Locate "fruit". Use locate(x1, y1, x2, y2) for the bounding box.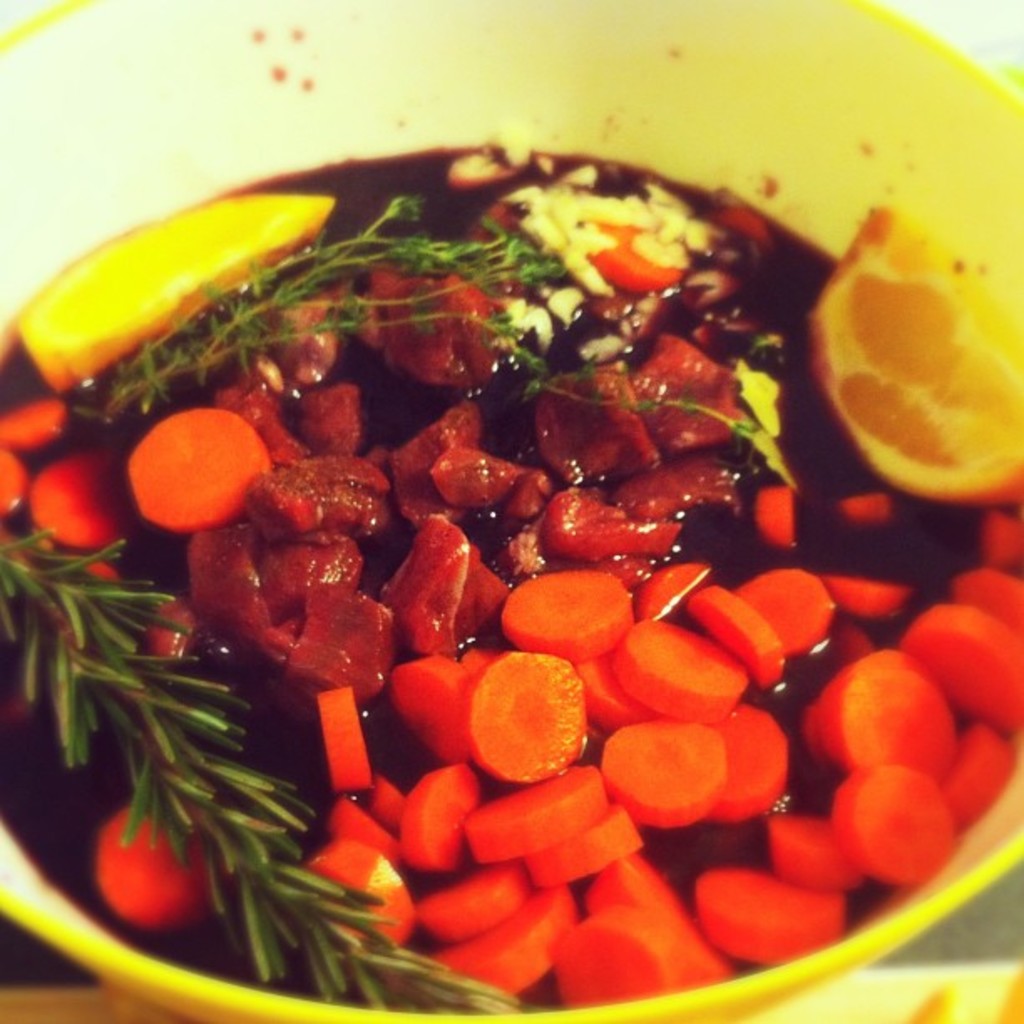
locate(812, 204, 1022, 505).
